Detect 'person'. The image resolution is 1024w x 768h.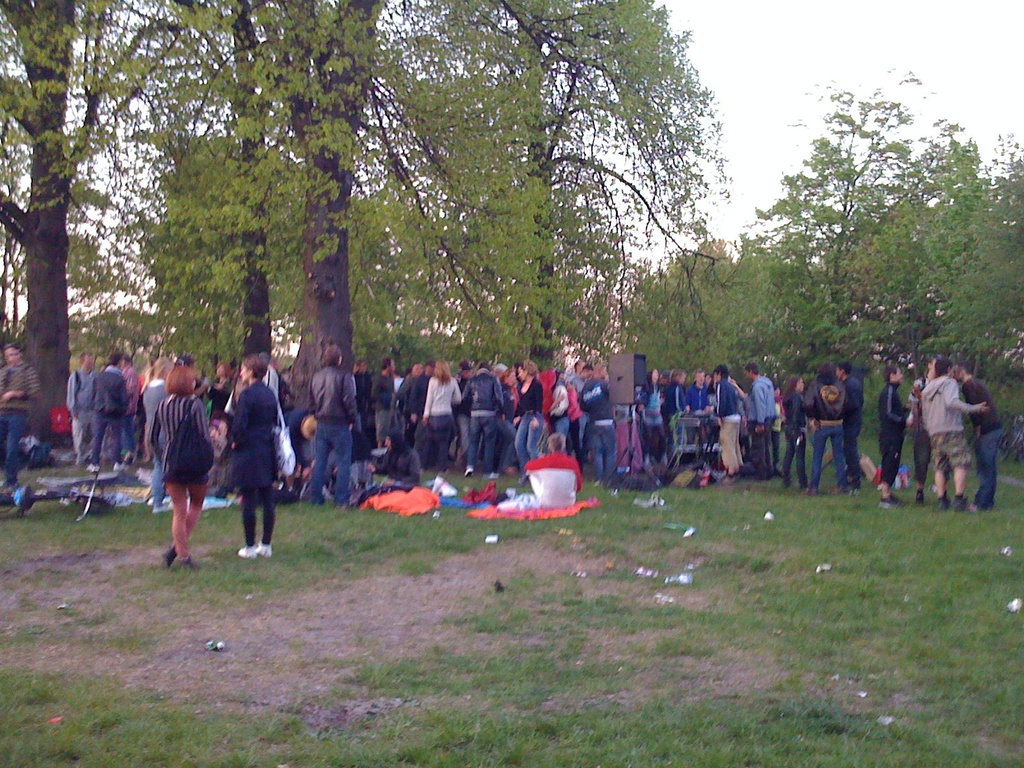
Rect(142, 361, 172, 511).
